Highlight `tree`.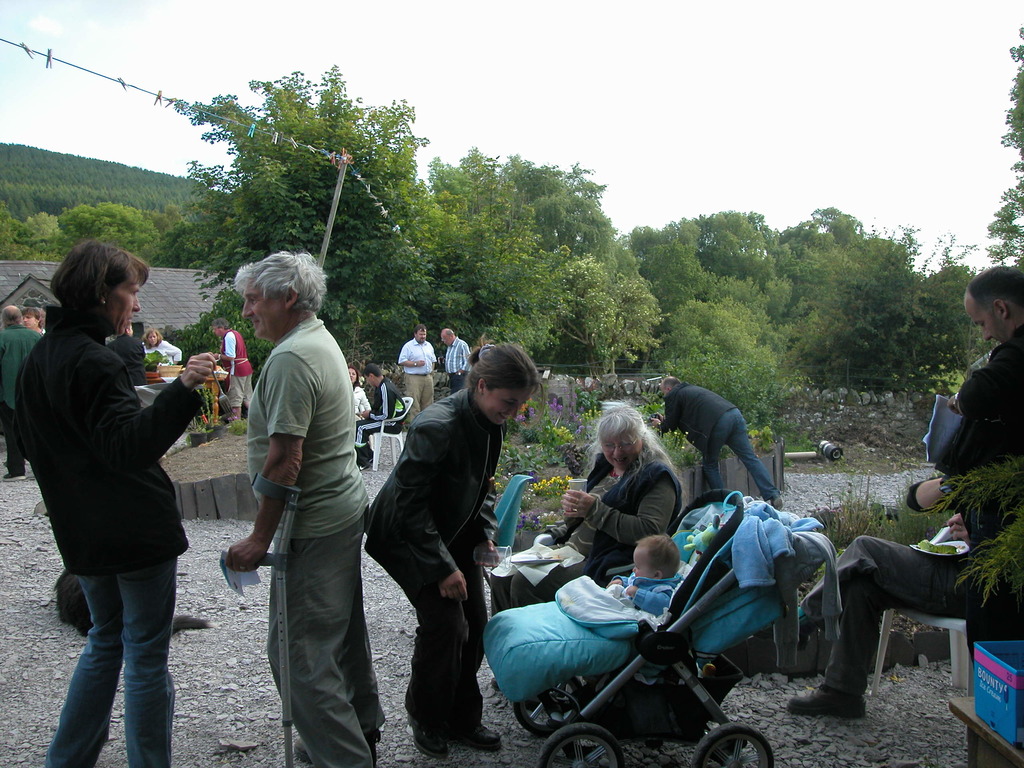
Highlighted region: l=161, t=74, r=455, b=305.
